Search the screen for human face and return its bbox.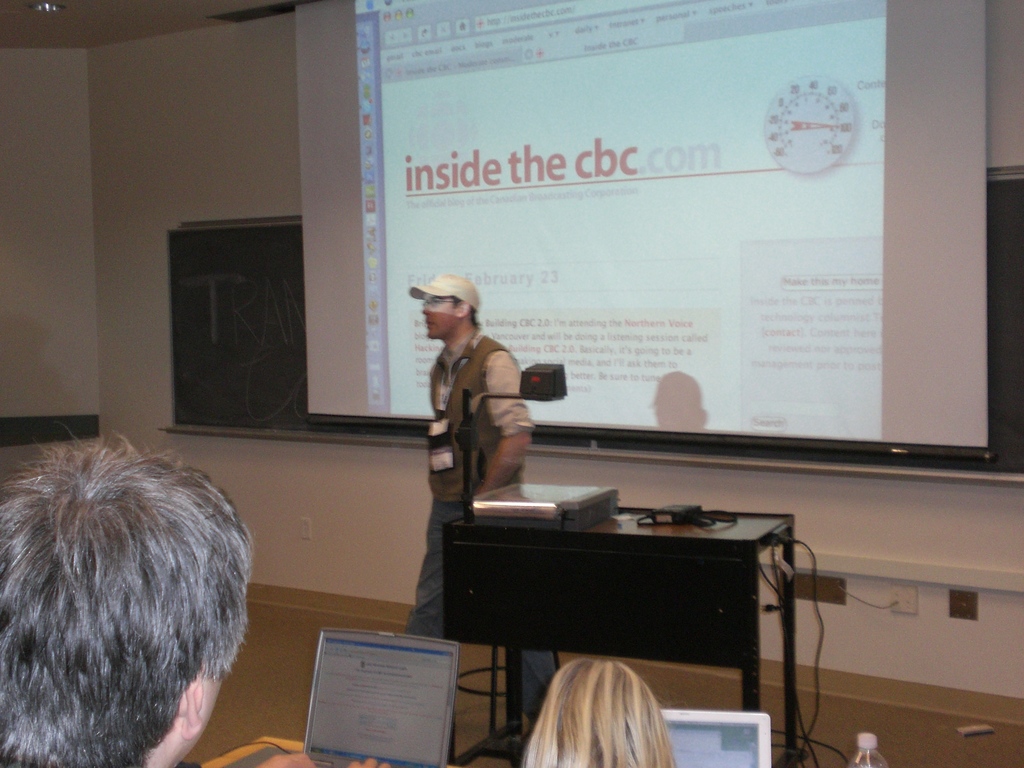
Found: bbox=(419, 292, 456, 340).
